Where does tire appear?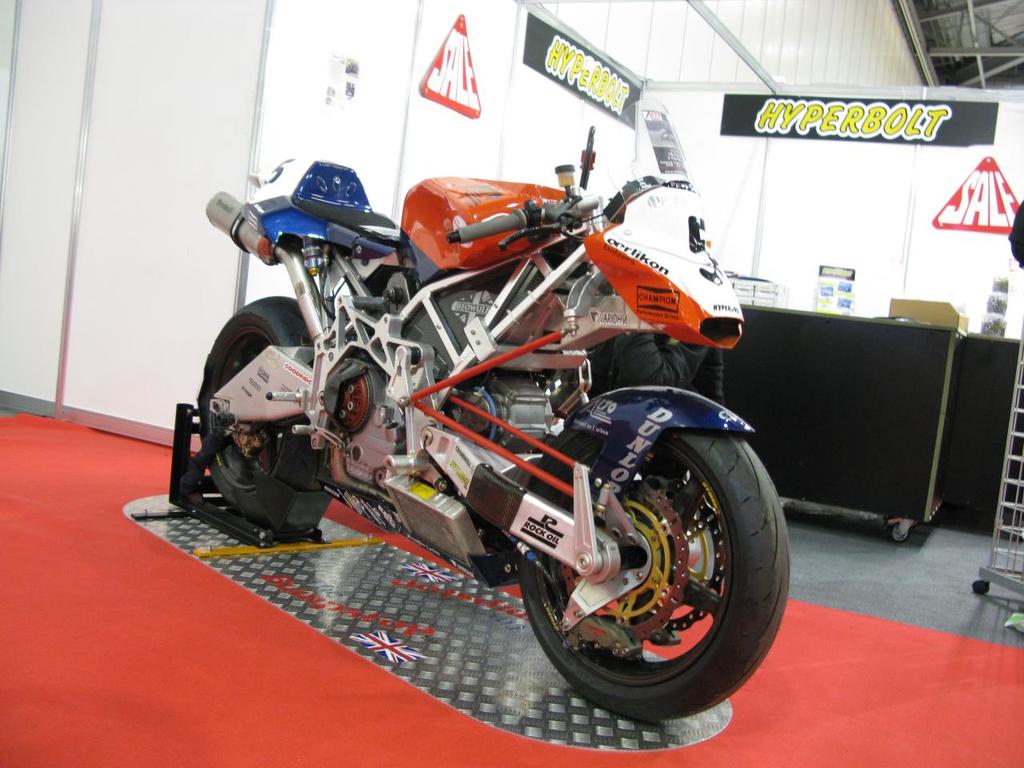
Appears at [left=892, top=521, right=909, bottom=541].
